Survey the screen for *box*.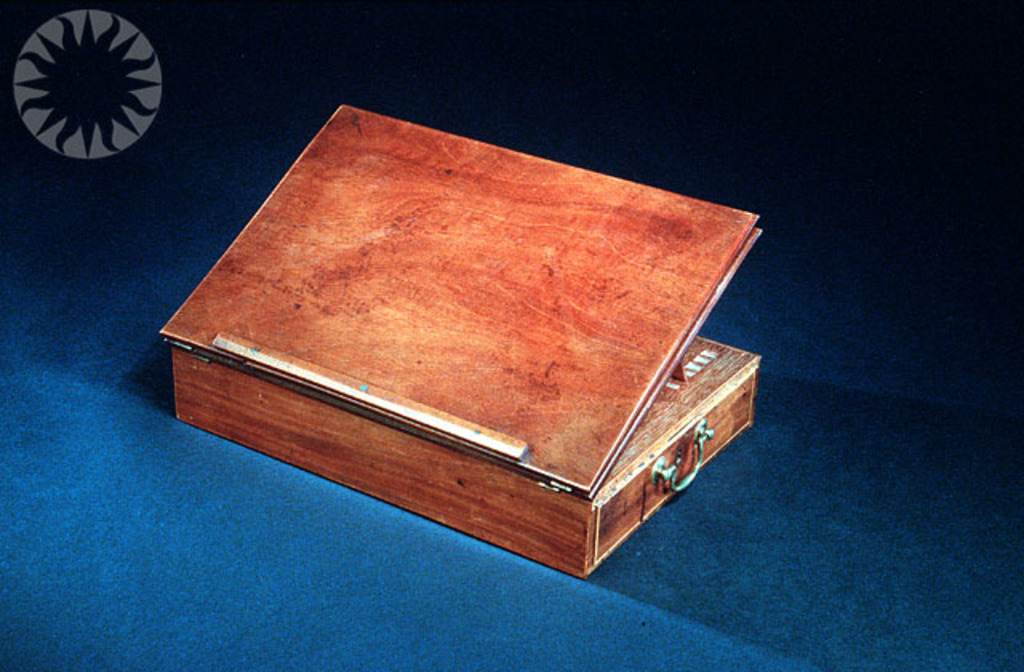
Survey found: x1=170 y1=114 x2=760 y2=598.
